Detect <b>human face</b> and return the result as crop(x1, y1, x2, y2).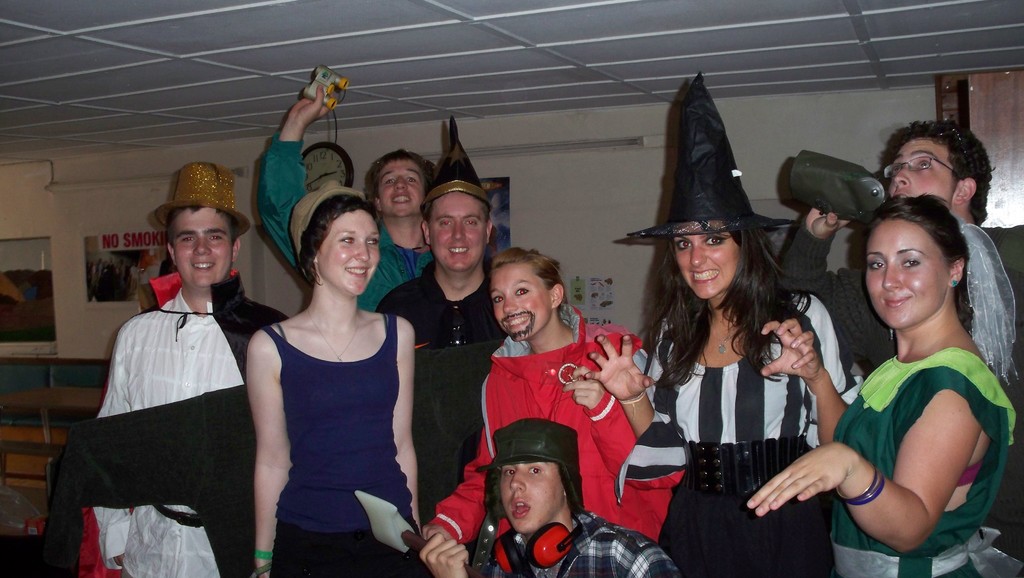
crop(498, 267, 547, 335).
